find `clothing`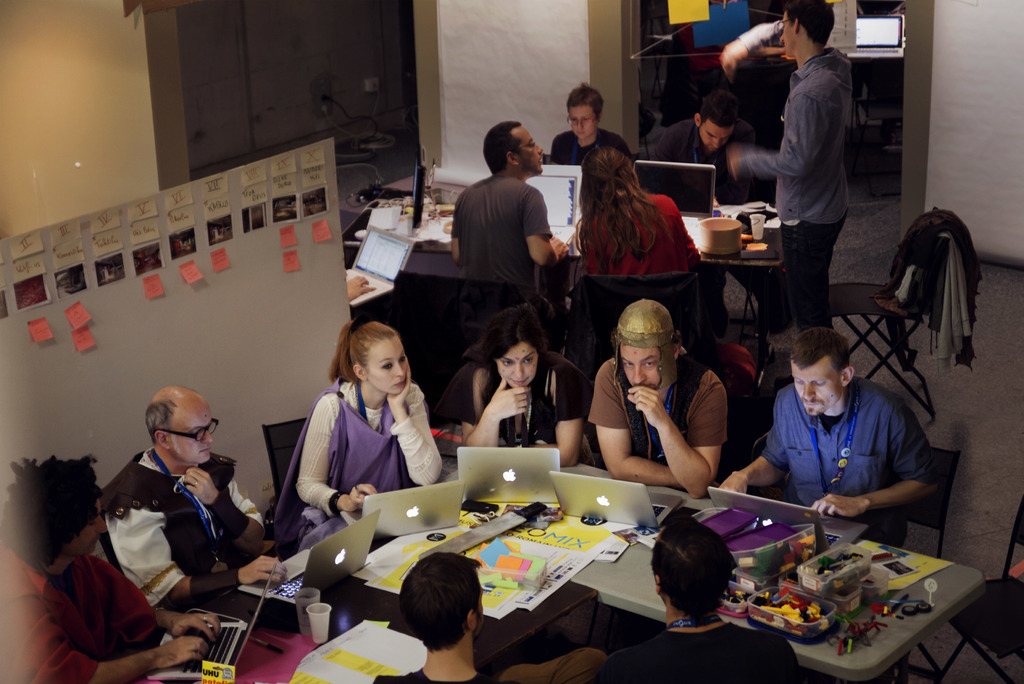
[605,623,801,683]
